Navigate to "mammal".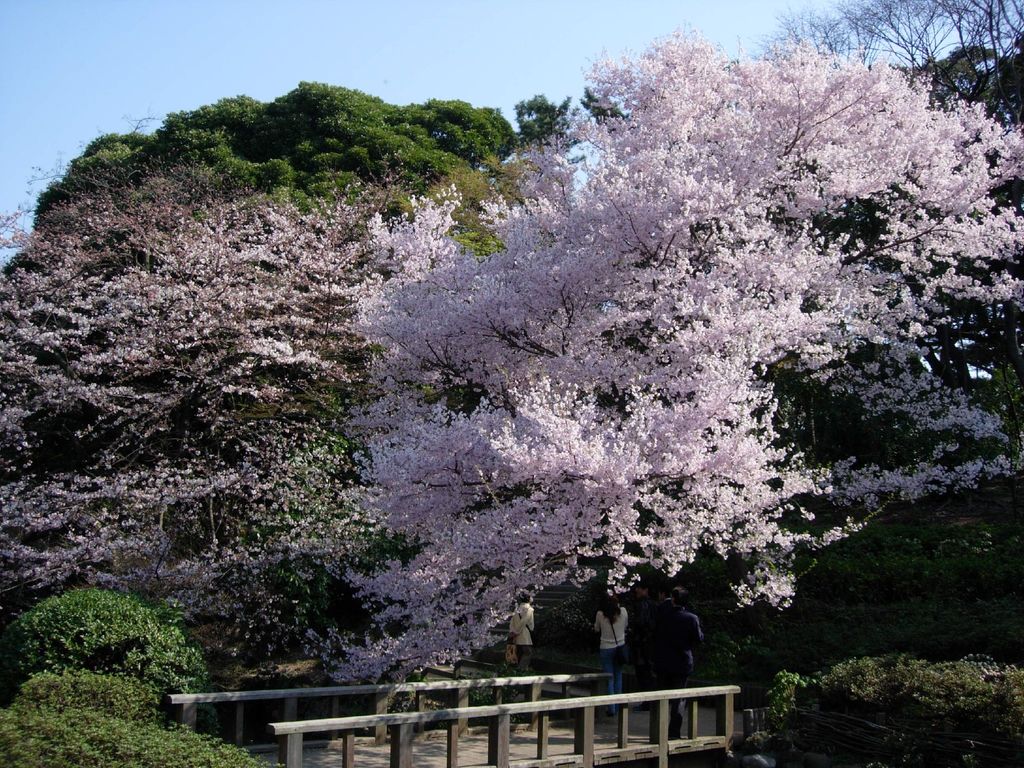
Navigation target: bbox(508, 591, 540, 666).
